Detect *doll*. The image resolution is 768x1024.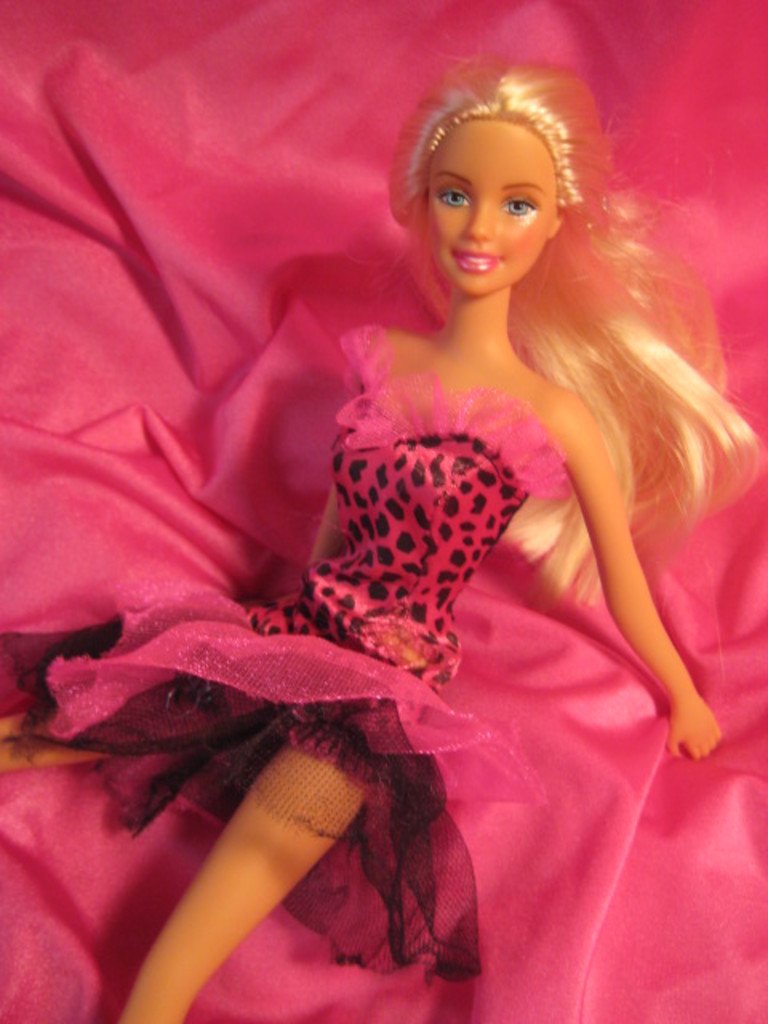
[86,40,749,1023].
